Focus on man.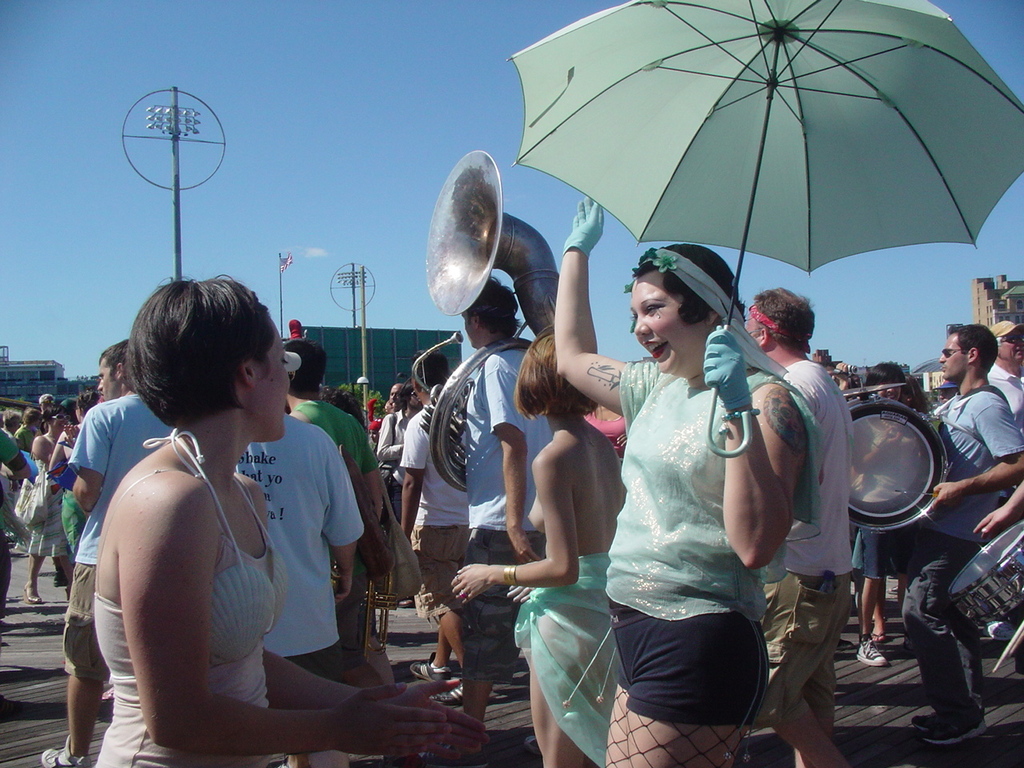
Focused at locate(35, 390, 58, 409).
